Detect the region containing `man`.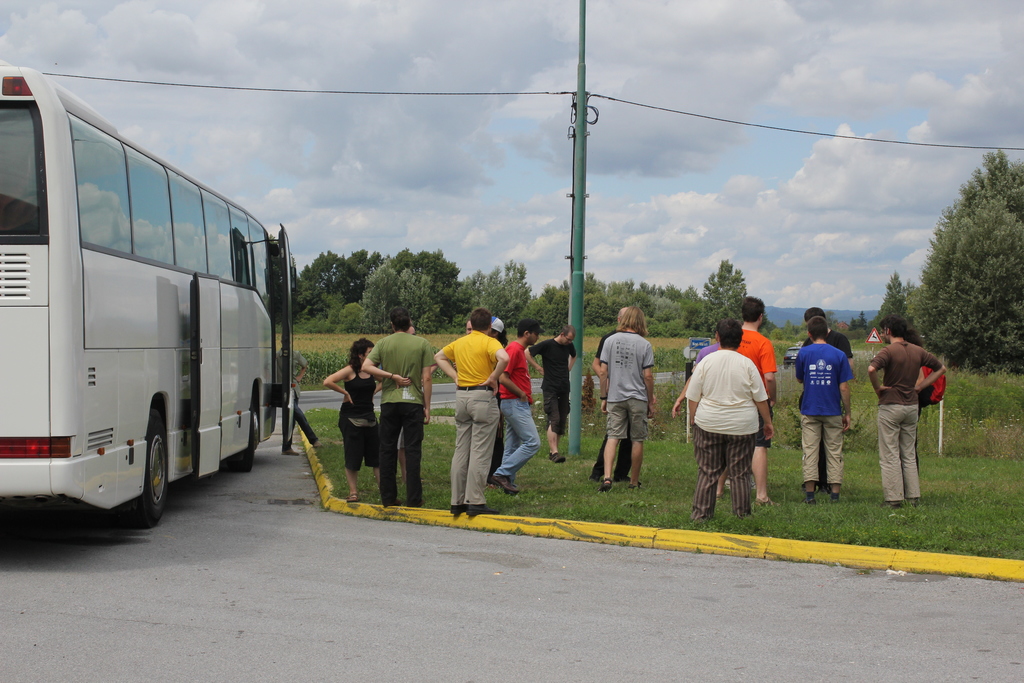
crop(595, 306, 662, 494).
